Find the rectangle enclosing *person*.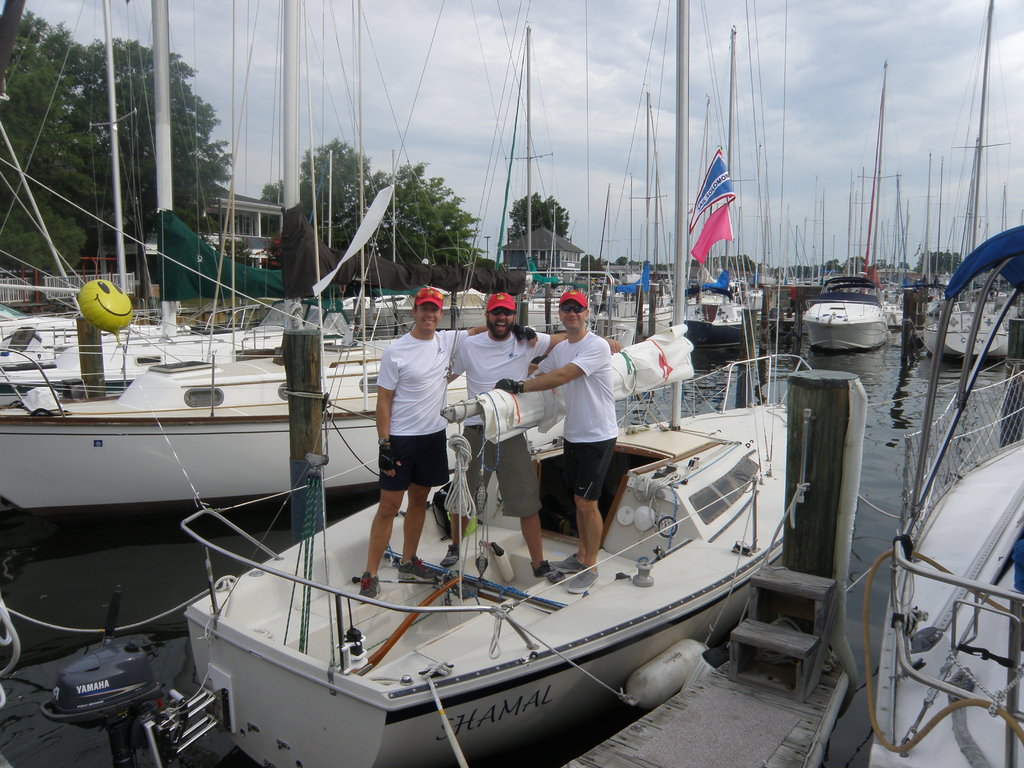
l=440, t=290, r=627, b=575.
